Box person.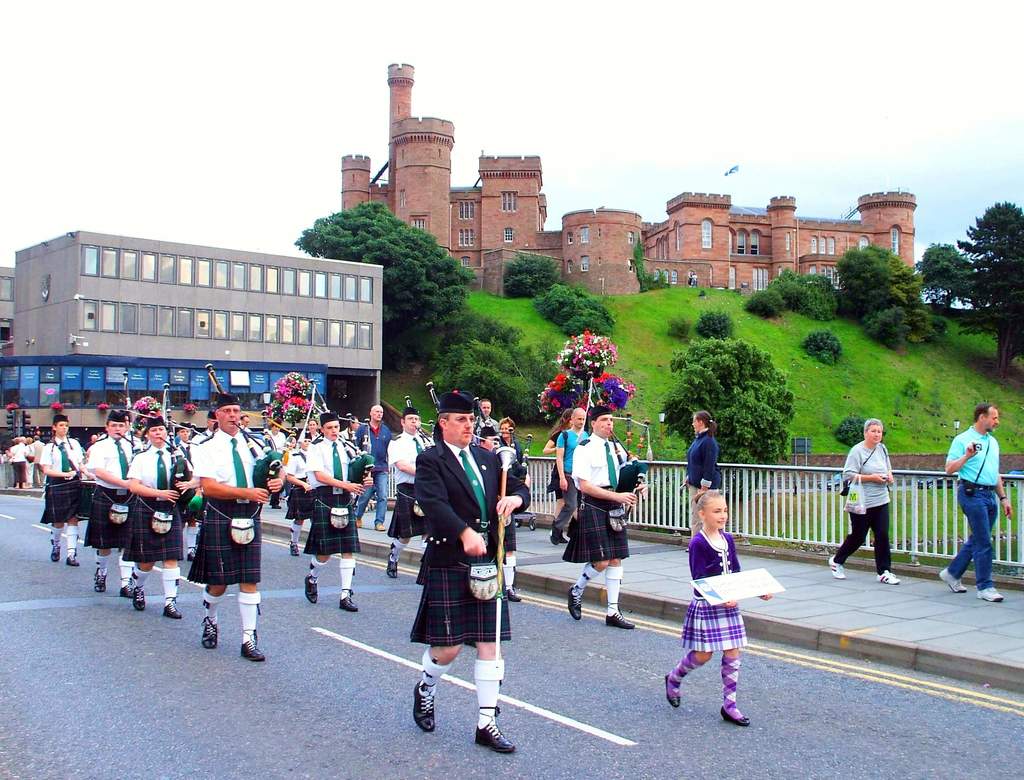
crop(682, 409, 728, 539).
